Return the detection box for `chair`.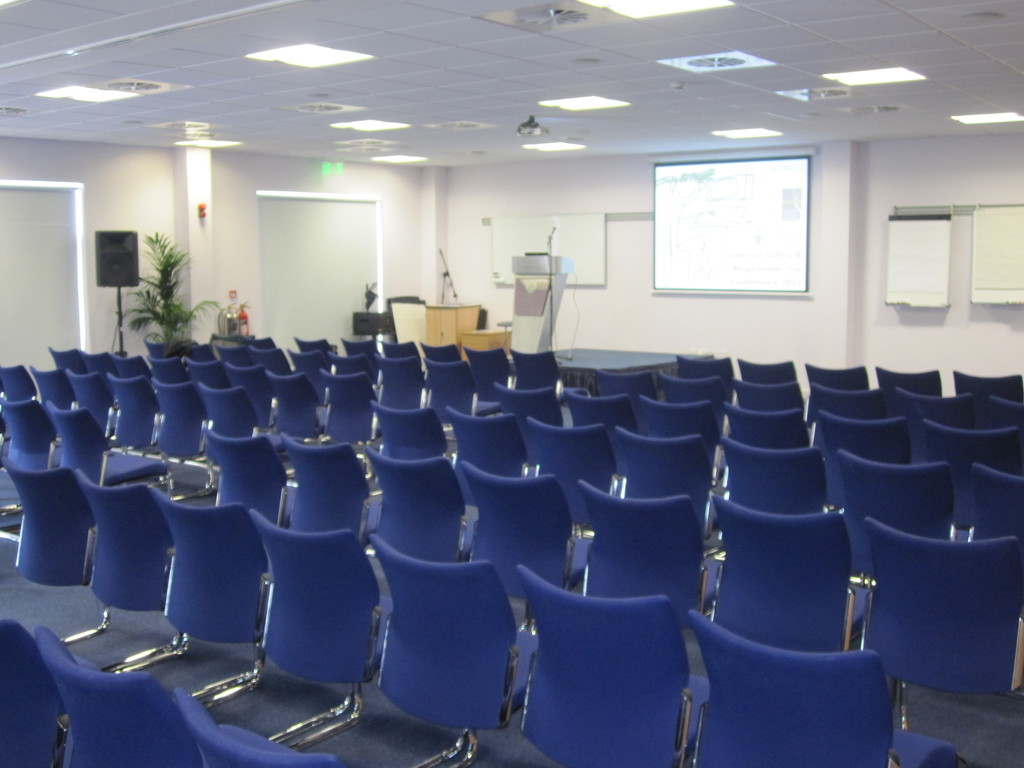
[left=191, top=374, right=271, bottom=497].
